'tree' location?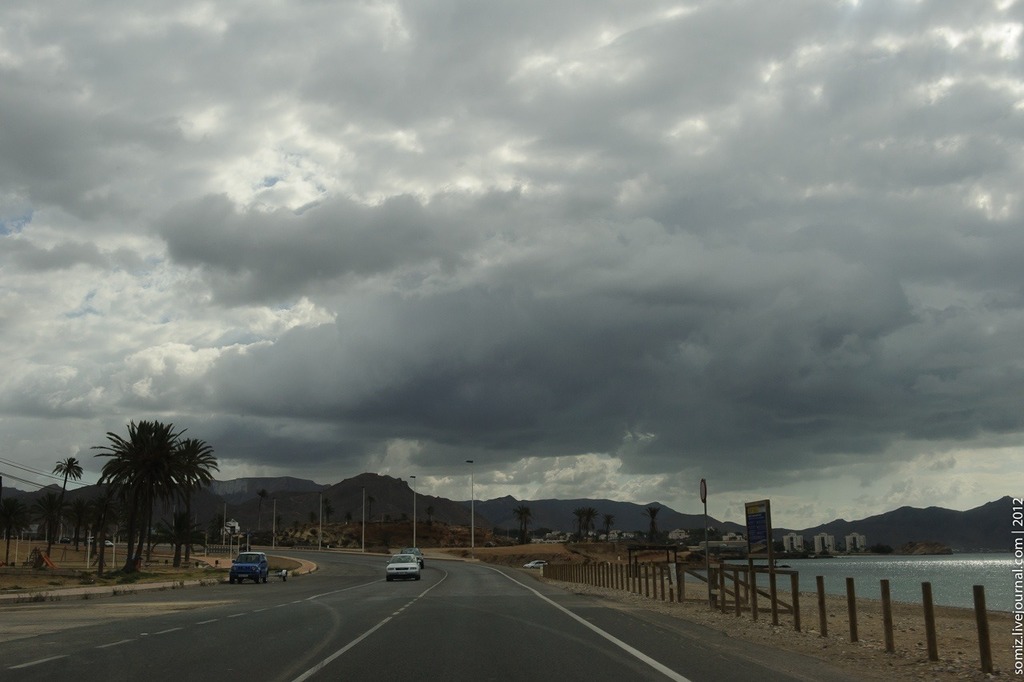
crop(327, 507, 335, 526)
